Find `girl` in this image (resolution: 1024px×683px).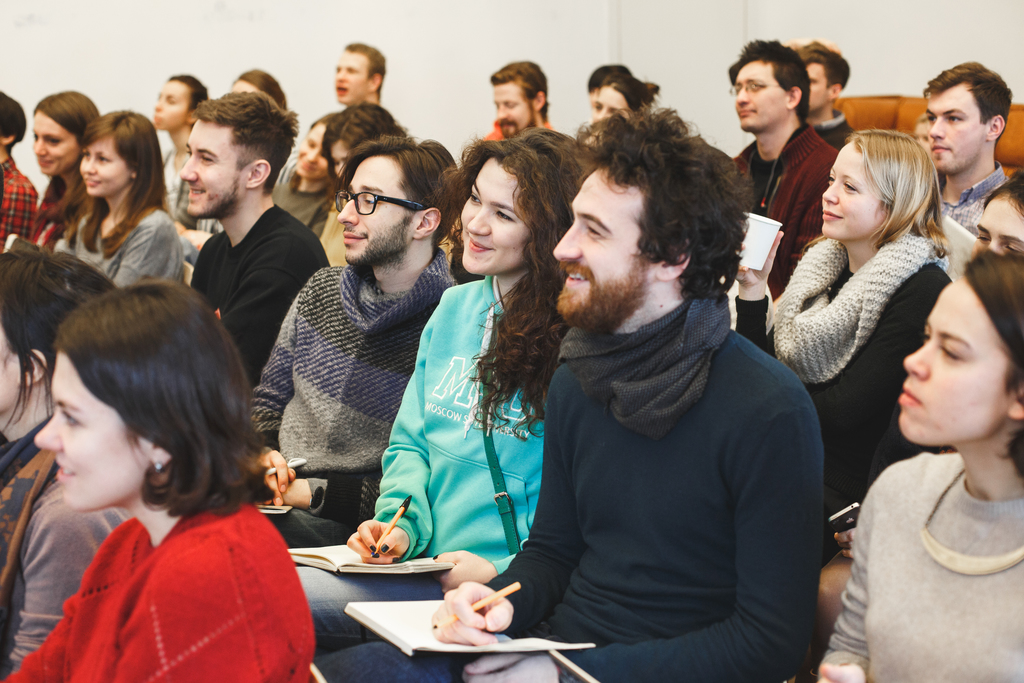
bbox=(735, 136, 948, 499).
